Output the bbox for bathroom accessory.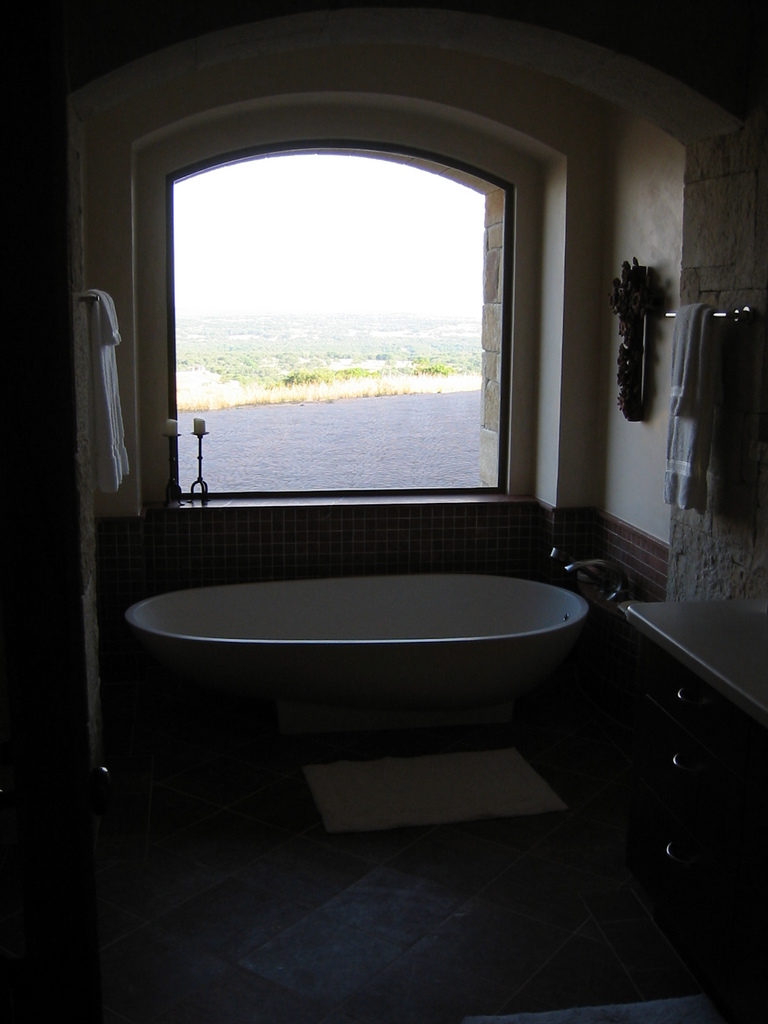
<box>664,305,755,328</box>.
